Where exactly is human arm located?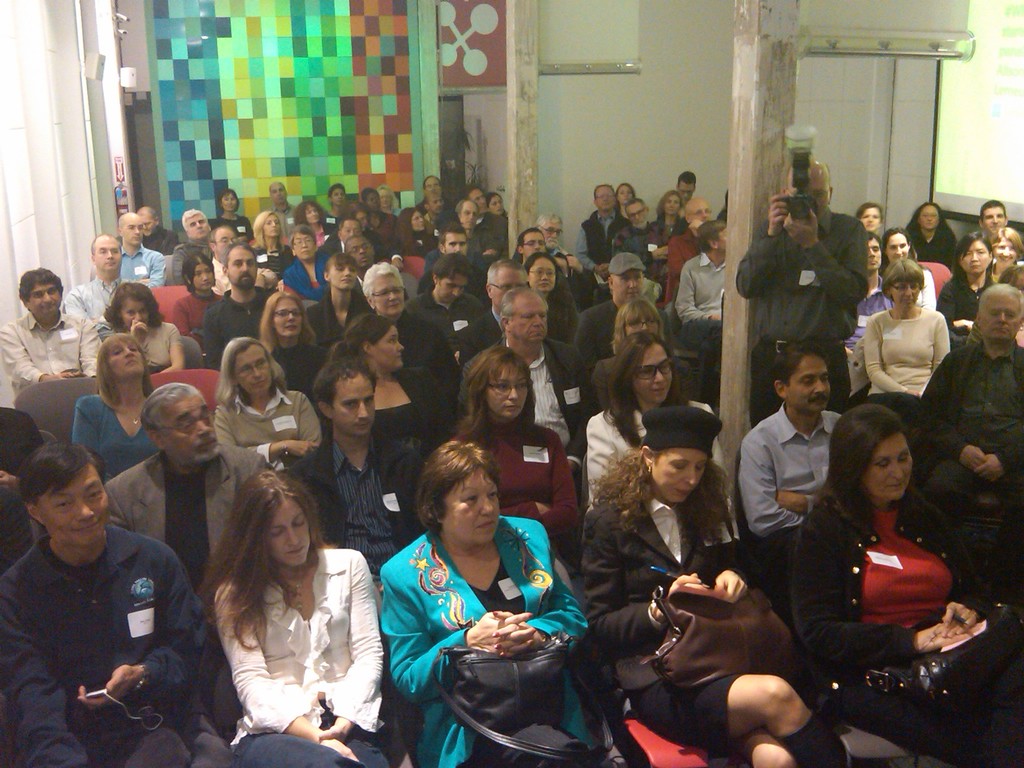
Its bounding box is BBox(499, 423, 579, 532).
